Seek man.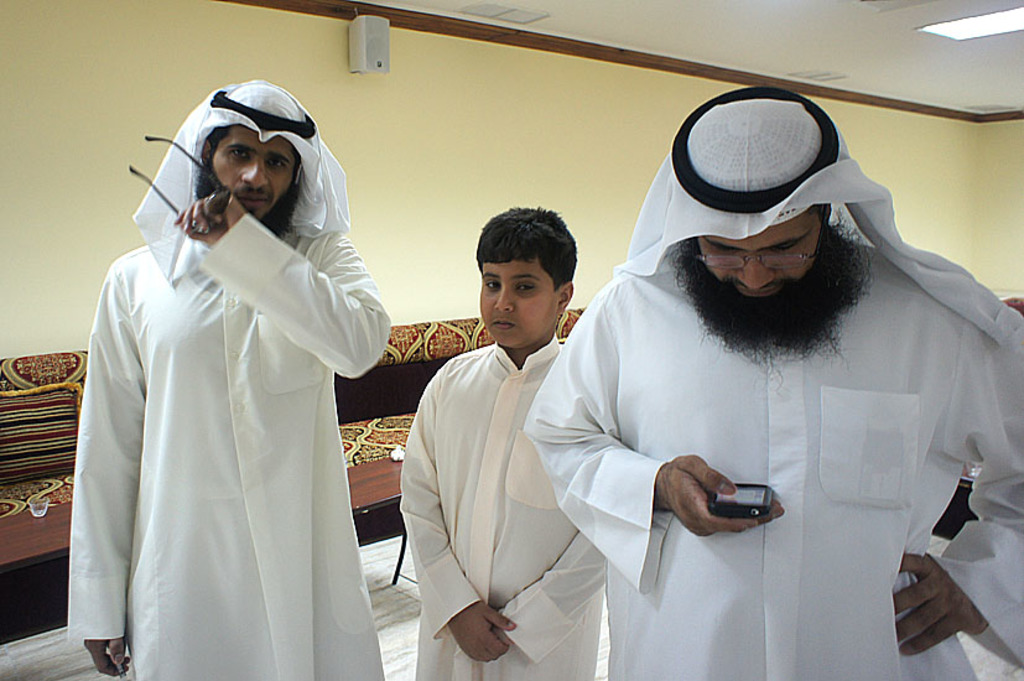
BBox(68, 76, 385, 680).
